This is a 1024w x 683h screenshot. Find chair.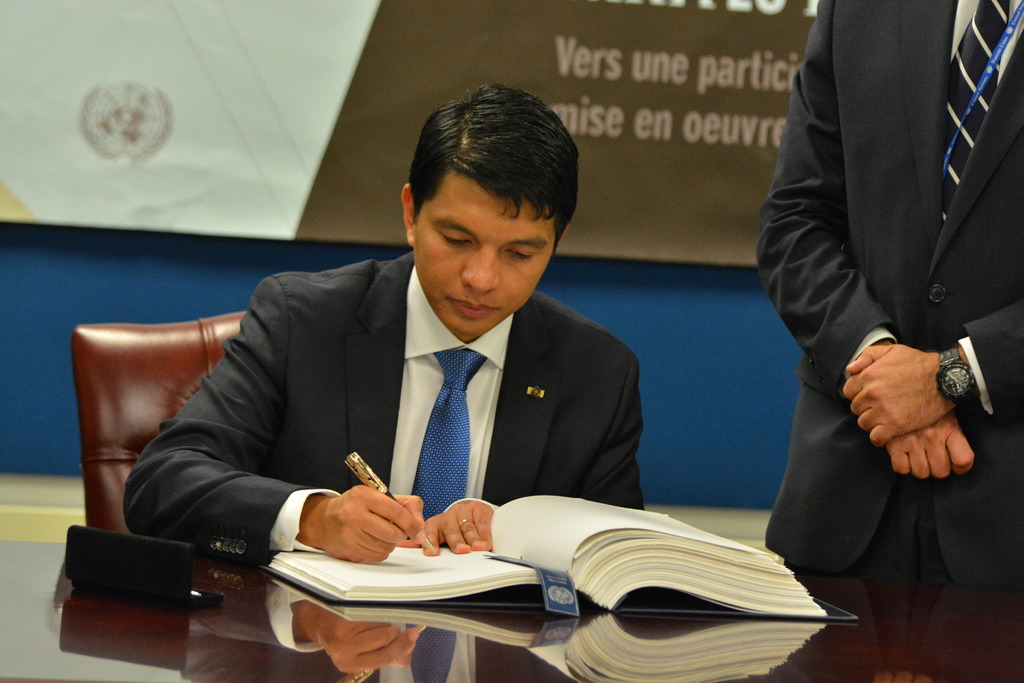
Bounding box: locate(32, 290, 304, 589).
